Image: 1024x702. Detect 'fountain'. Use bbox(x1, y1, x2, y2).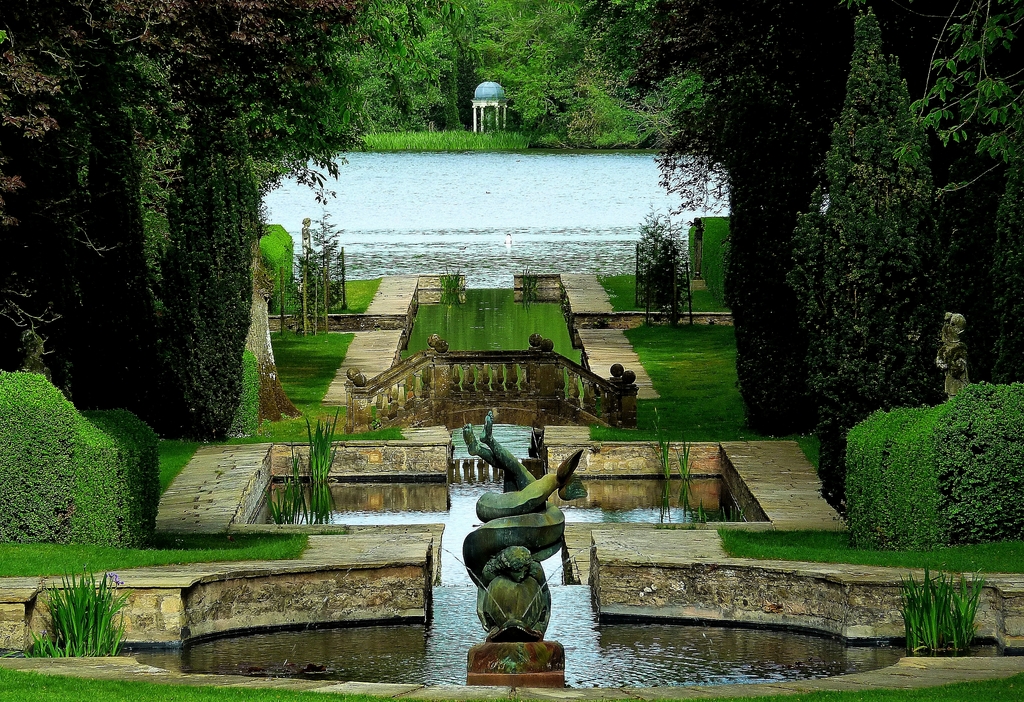
bbox(412, 364, 610, 671).
